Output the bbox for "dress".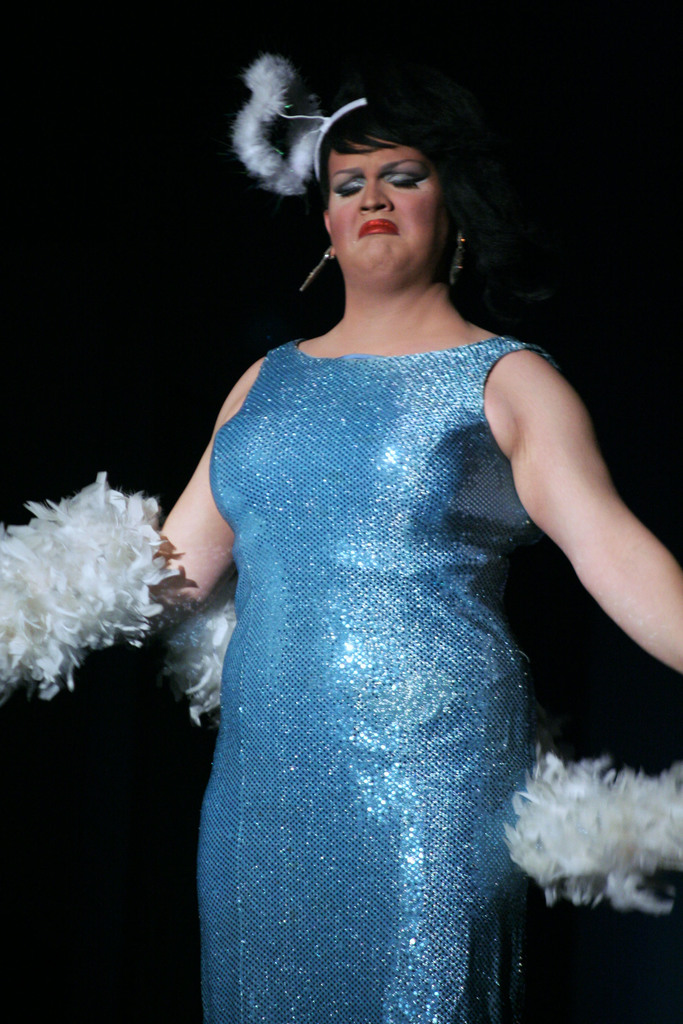
{"x1": 202, "y1": 337, "x2": 551, "y2": 1023}.
